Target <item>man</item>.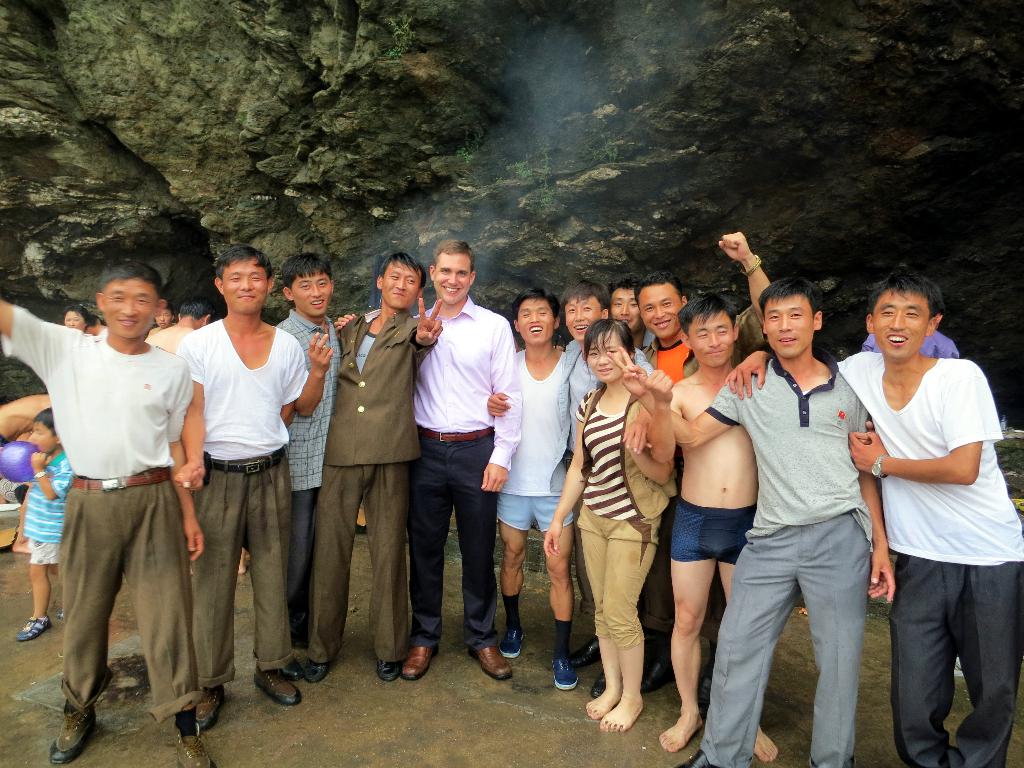
Target region: <box>175,243,310,733</box>.
